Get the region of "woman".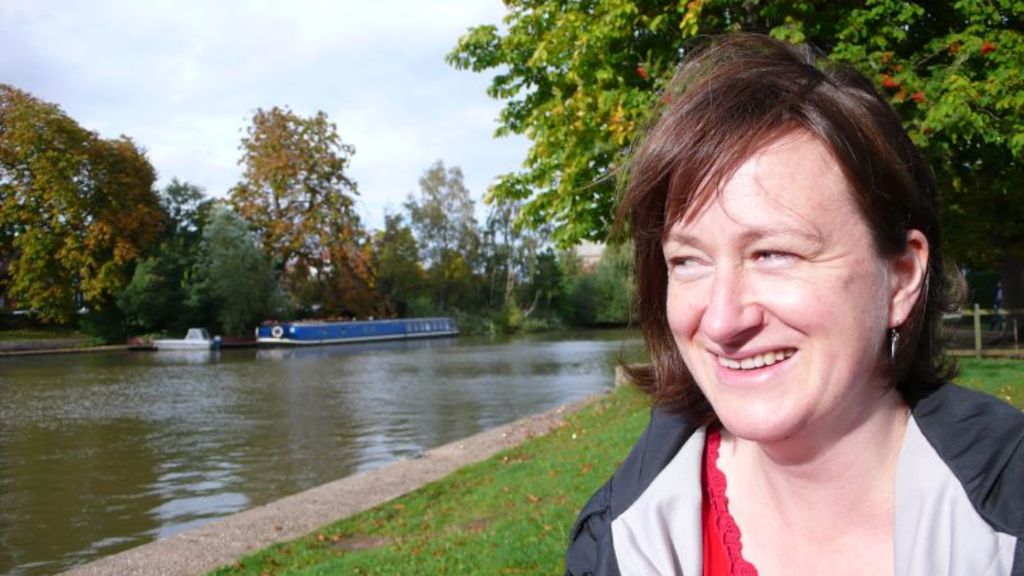
[521,41,1023,575].
